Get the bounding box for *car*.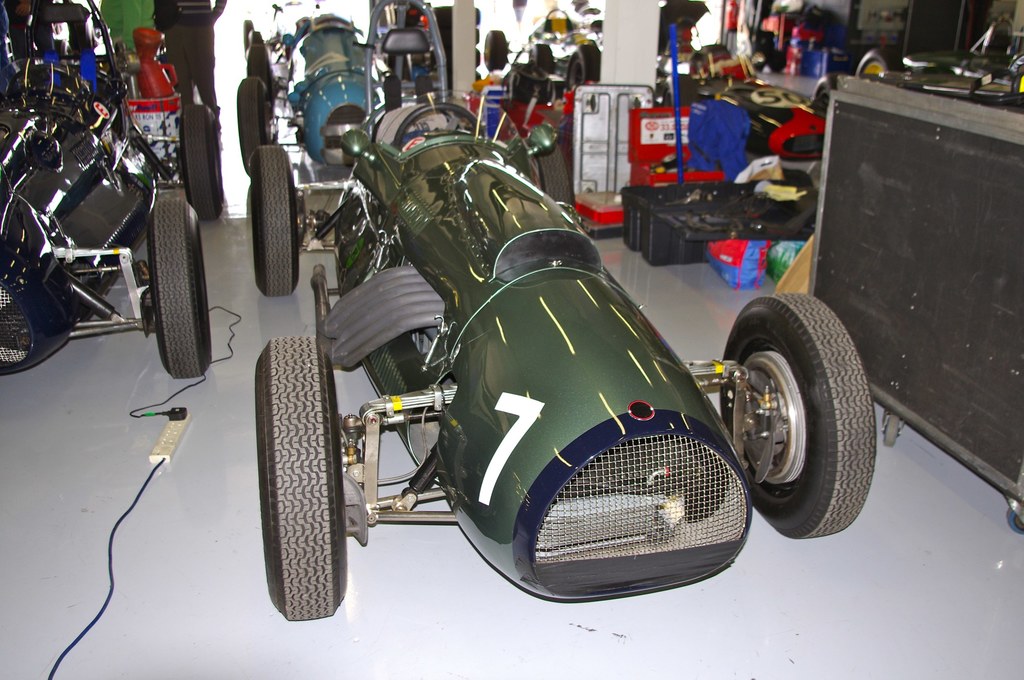
bbox=[239, 19, 426, 172].
